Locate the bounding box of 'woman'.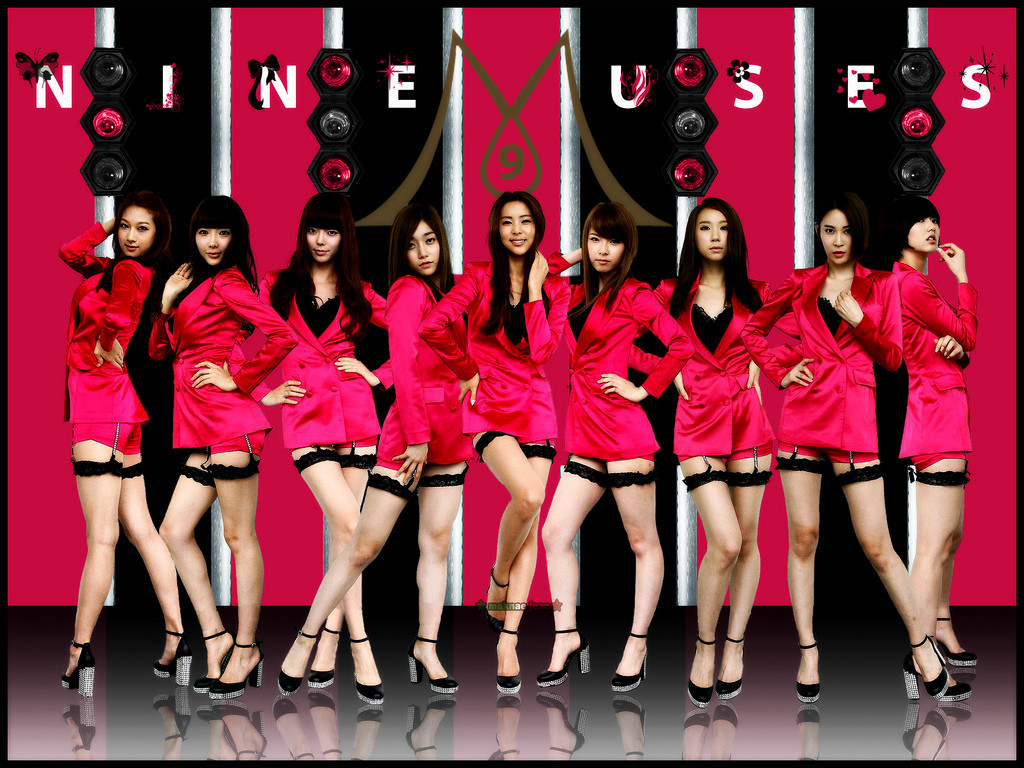
Bounding box: bbox(764, 201, 941, 653).
